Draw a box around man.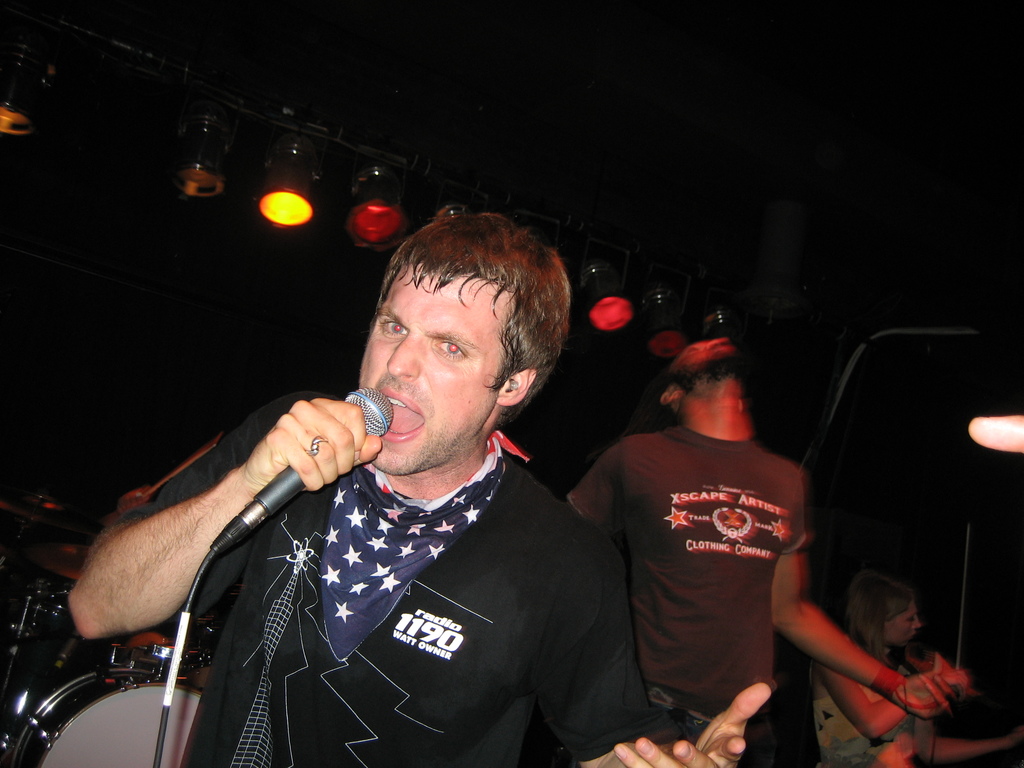
box=[570, 330, 956, 766].
